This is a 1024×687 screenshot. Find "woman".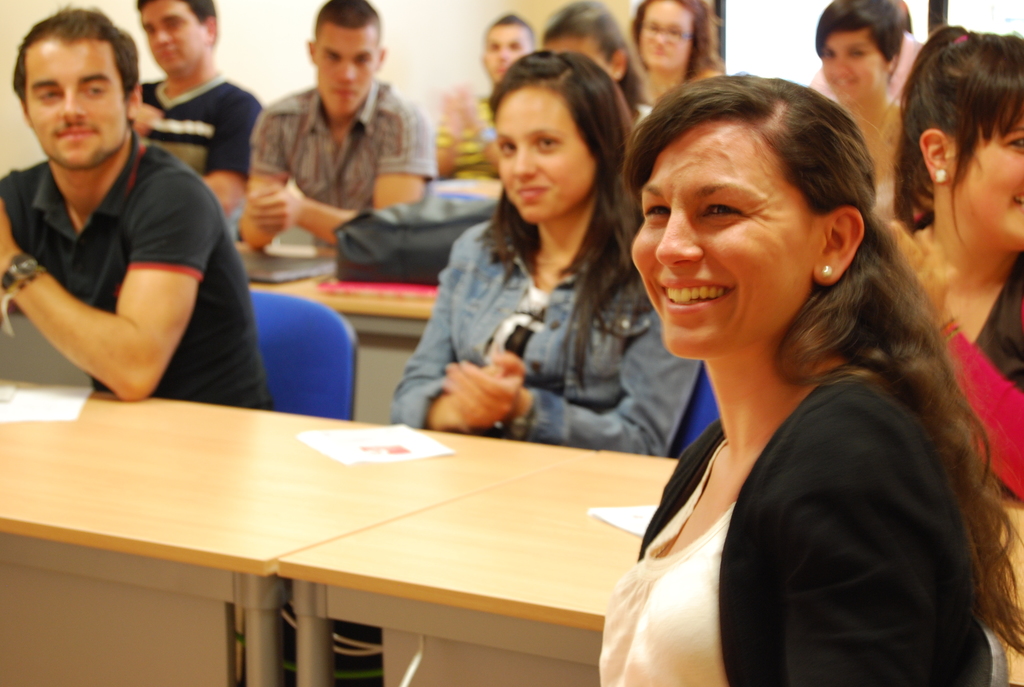
Bounding box: (534, 0, 667, 153).
